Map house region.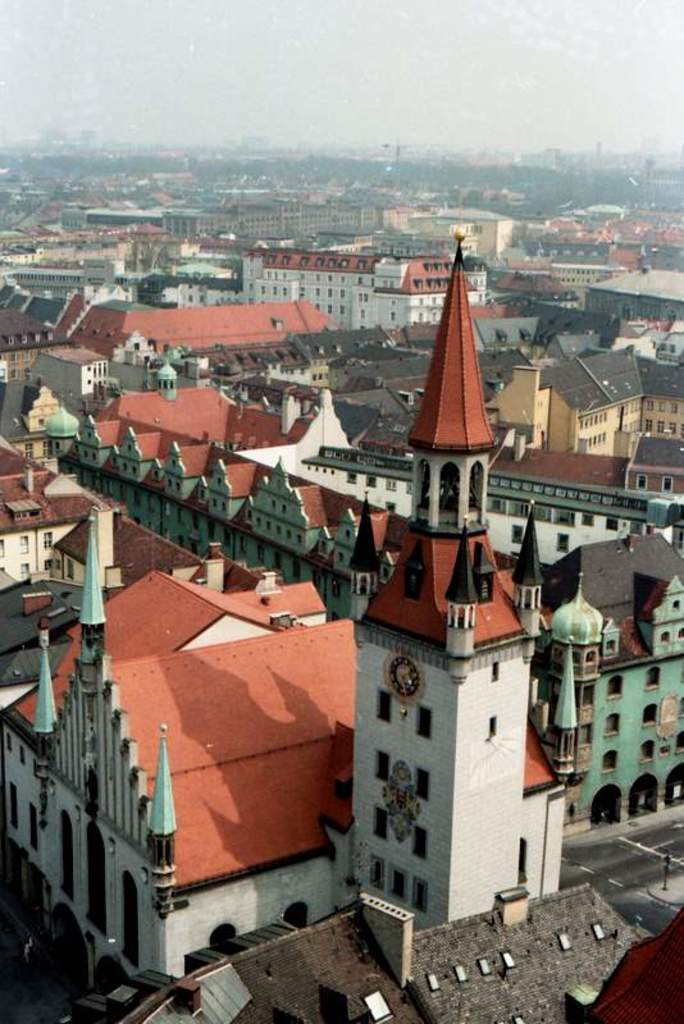
Mapped to left=346, top=239, right=582, bottom=942.
